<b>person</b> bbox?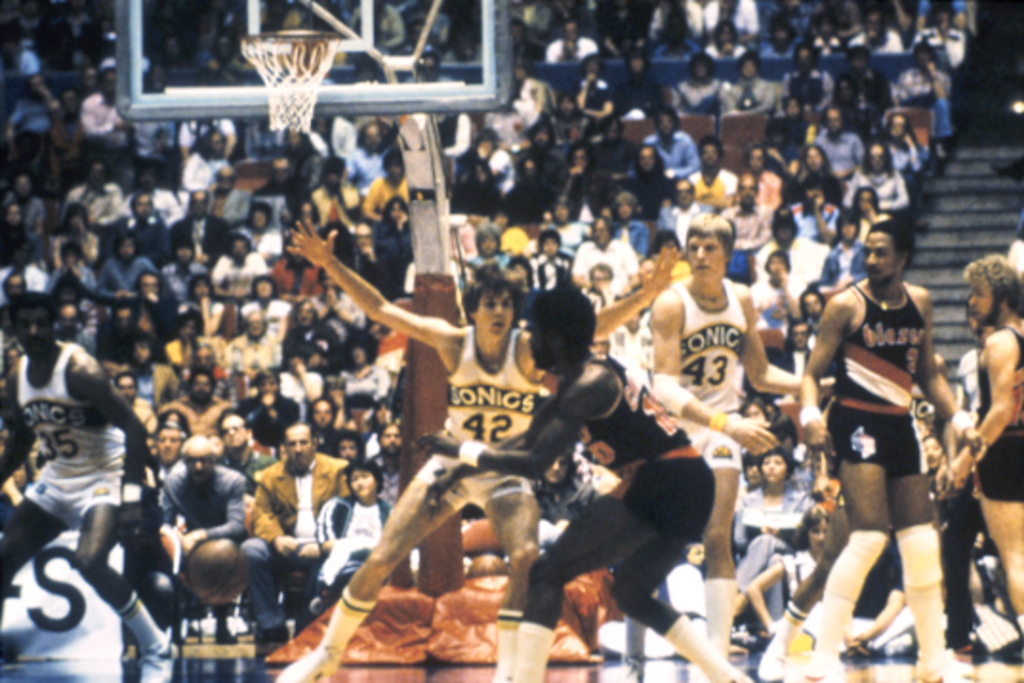
[x1=622, y1=216, x2=839, y2=681]
